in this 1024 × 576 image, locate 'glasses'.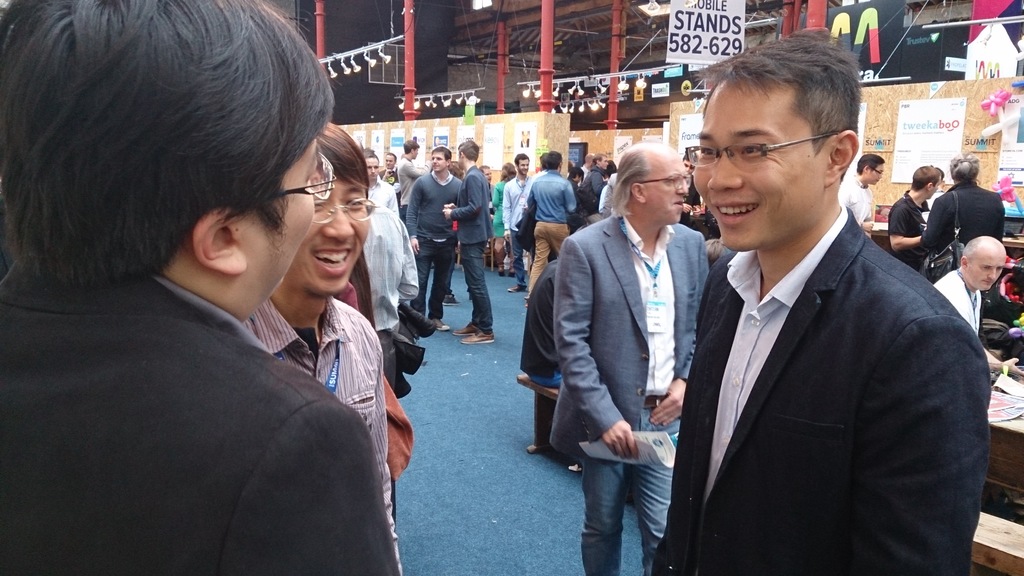
Bounding box: left=695, top=124, right=840, bottom=166.
